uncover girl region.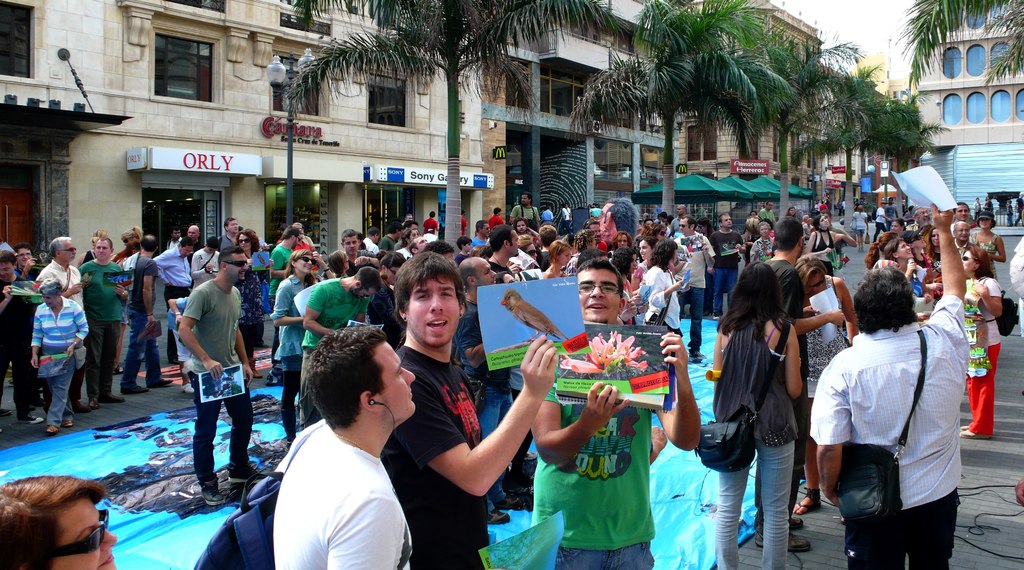
Uncovered: detection(967, 211, 1007, 287).
